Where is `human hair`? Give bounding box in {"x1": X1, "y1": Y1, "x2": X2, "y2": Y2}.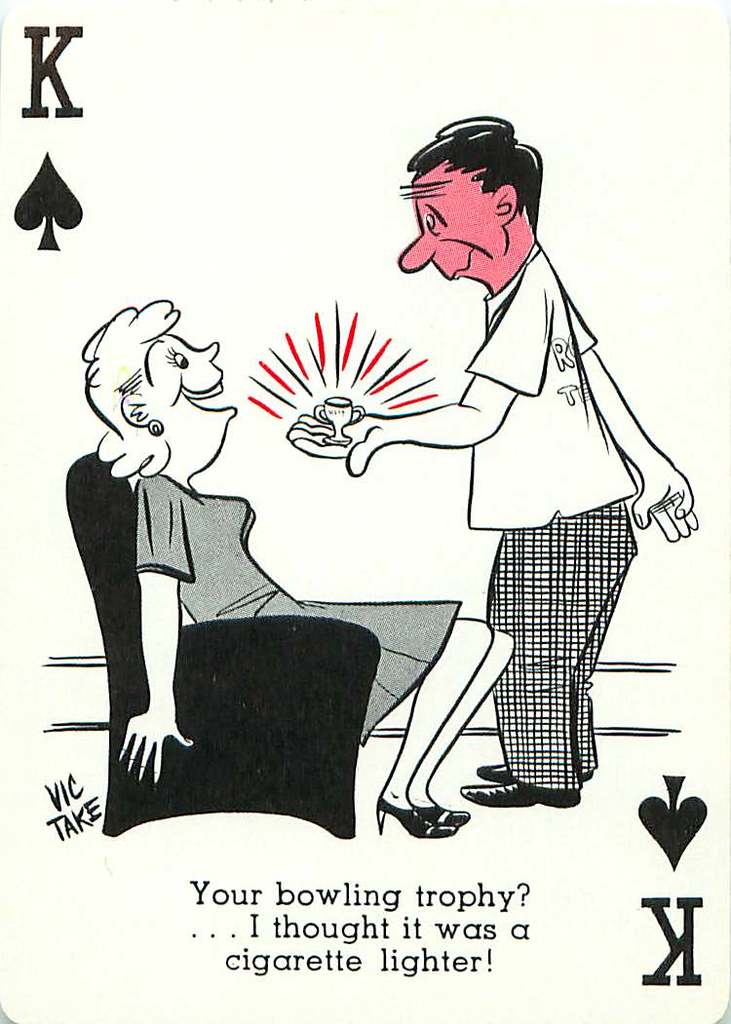
{"x1": 403, "y1": 115, "x2": 545, "y2": 257}.
